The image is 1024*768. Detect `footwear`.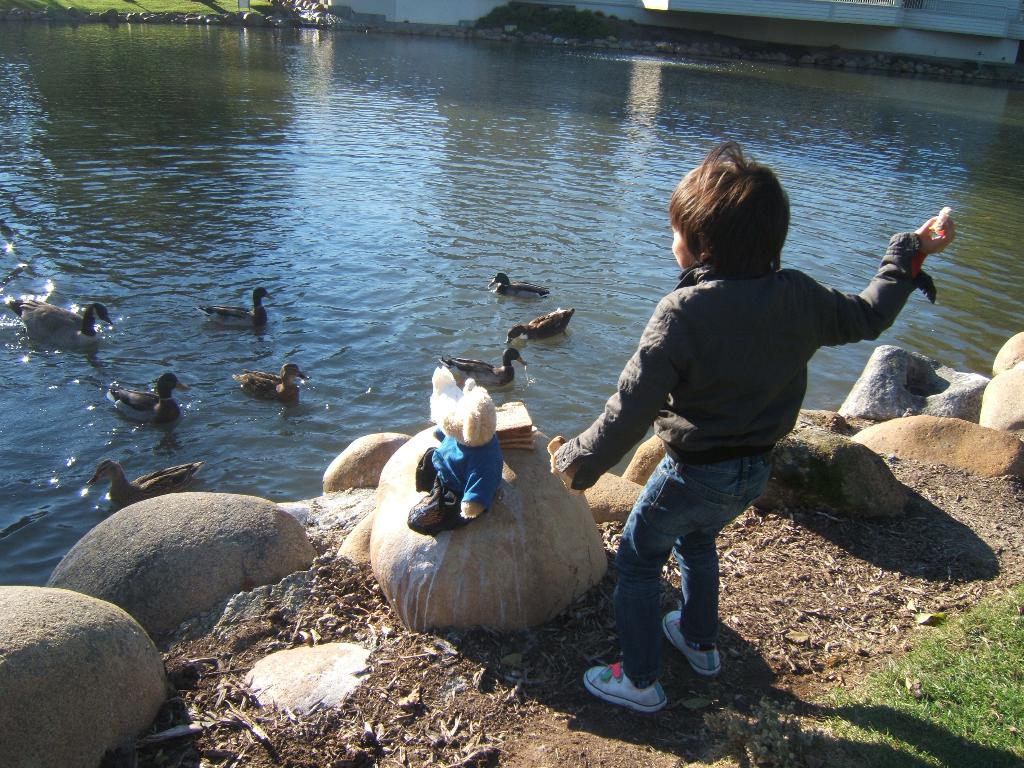
Detection: bbox=[579, 662, 668, 716].
